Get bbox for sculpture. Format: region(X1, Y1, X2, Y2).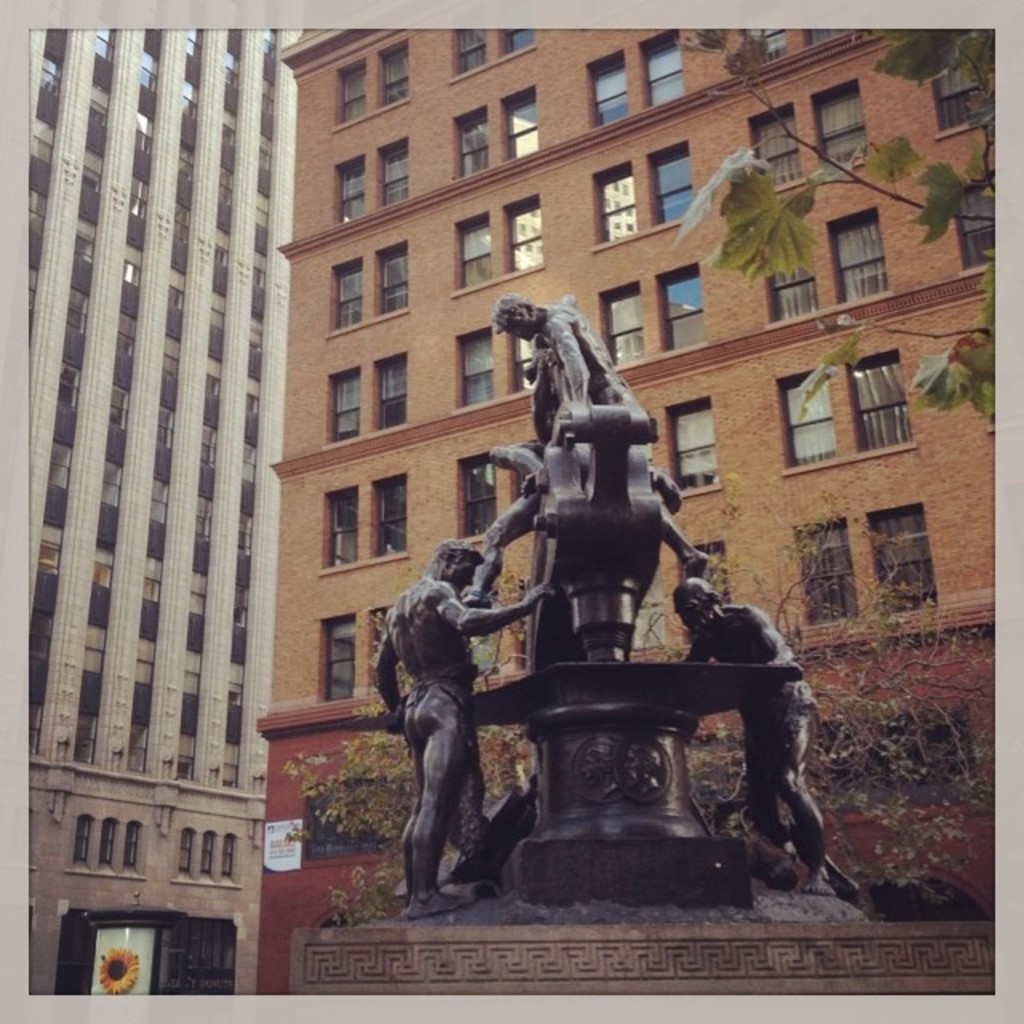
region(374, 538, 555, 917).
